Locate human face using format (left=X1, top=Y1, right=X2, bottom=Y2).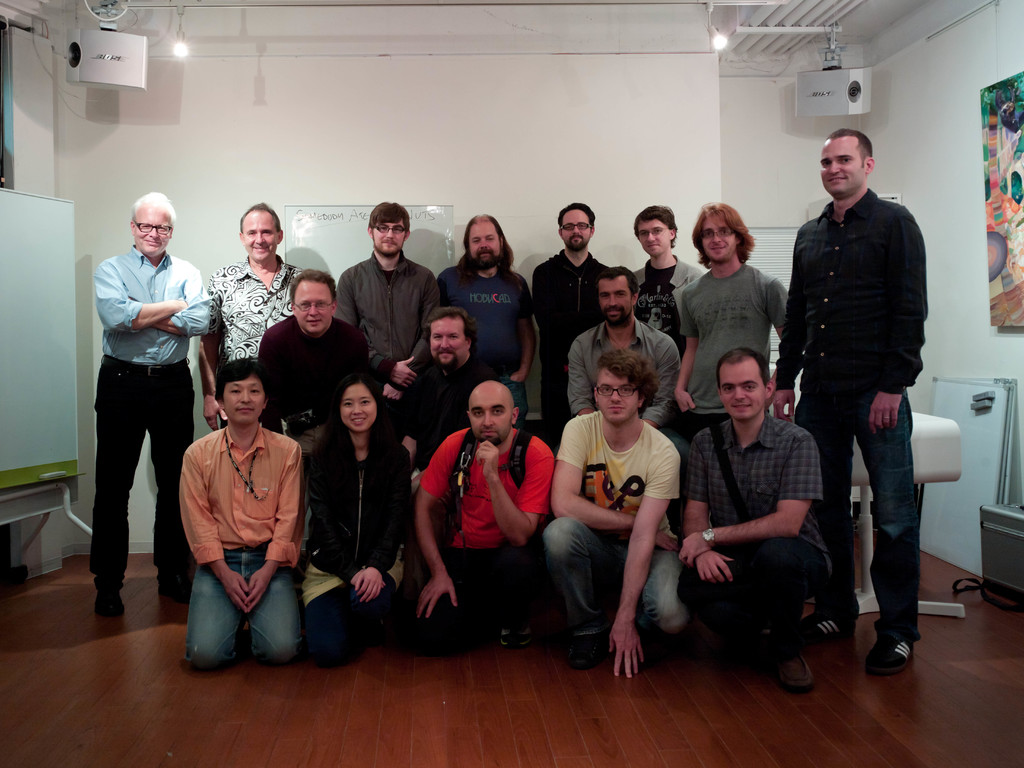
(left=562, top=210, right=589, bottom=250).
